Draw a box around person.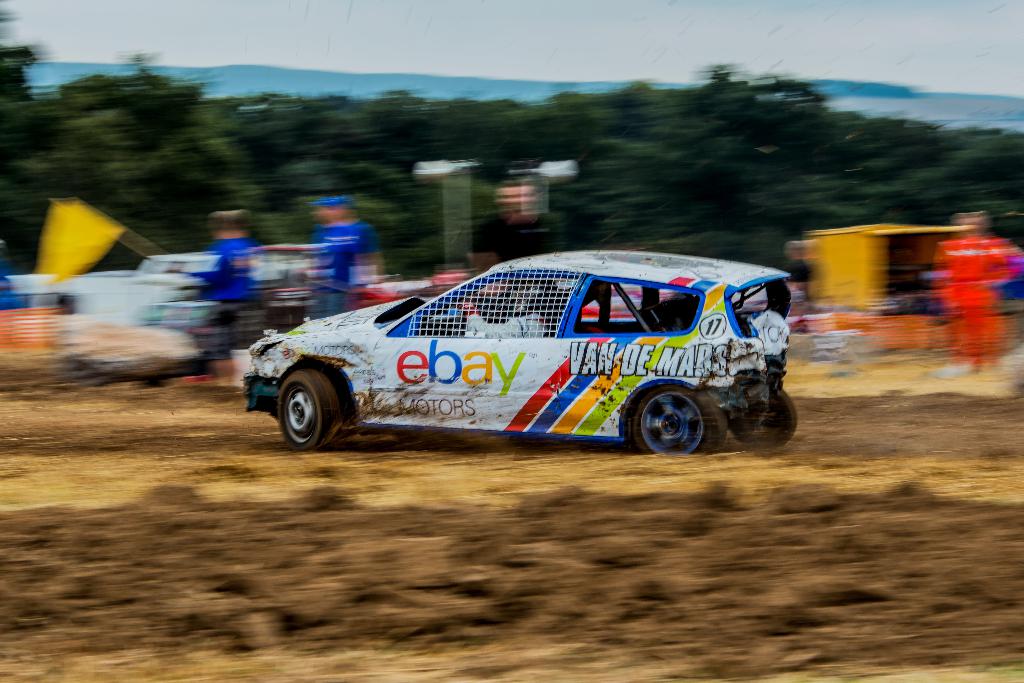
select_region(178, 213, 255, 331).
